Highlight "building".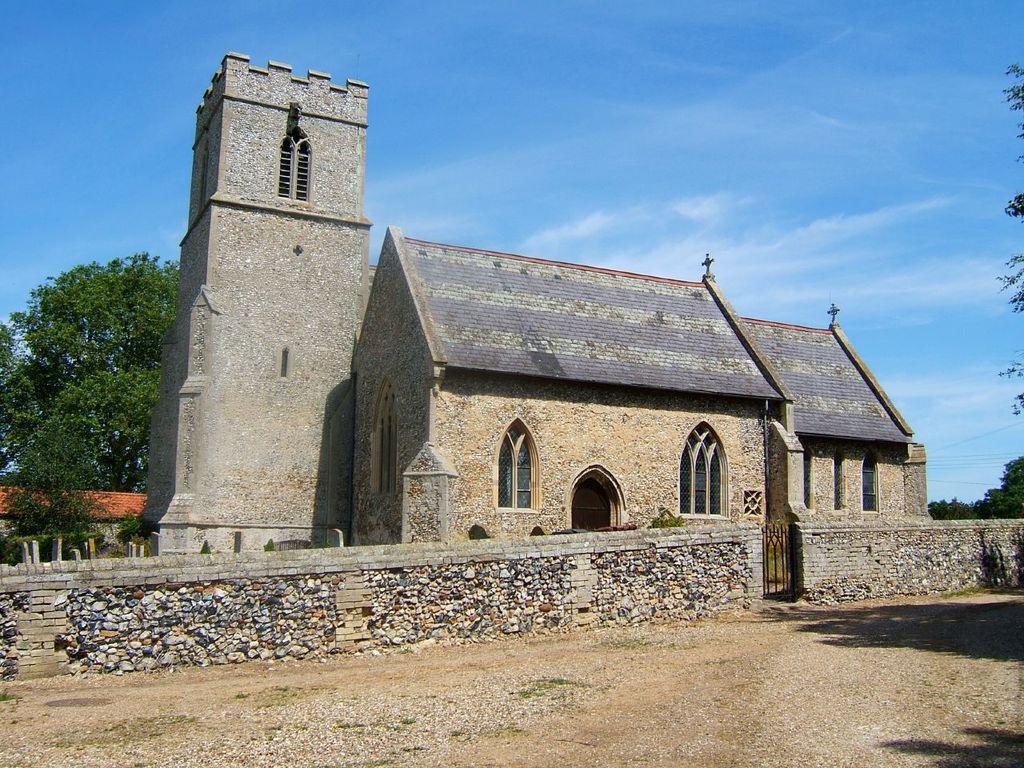
Highlighted region: 134 50 926 554.
